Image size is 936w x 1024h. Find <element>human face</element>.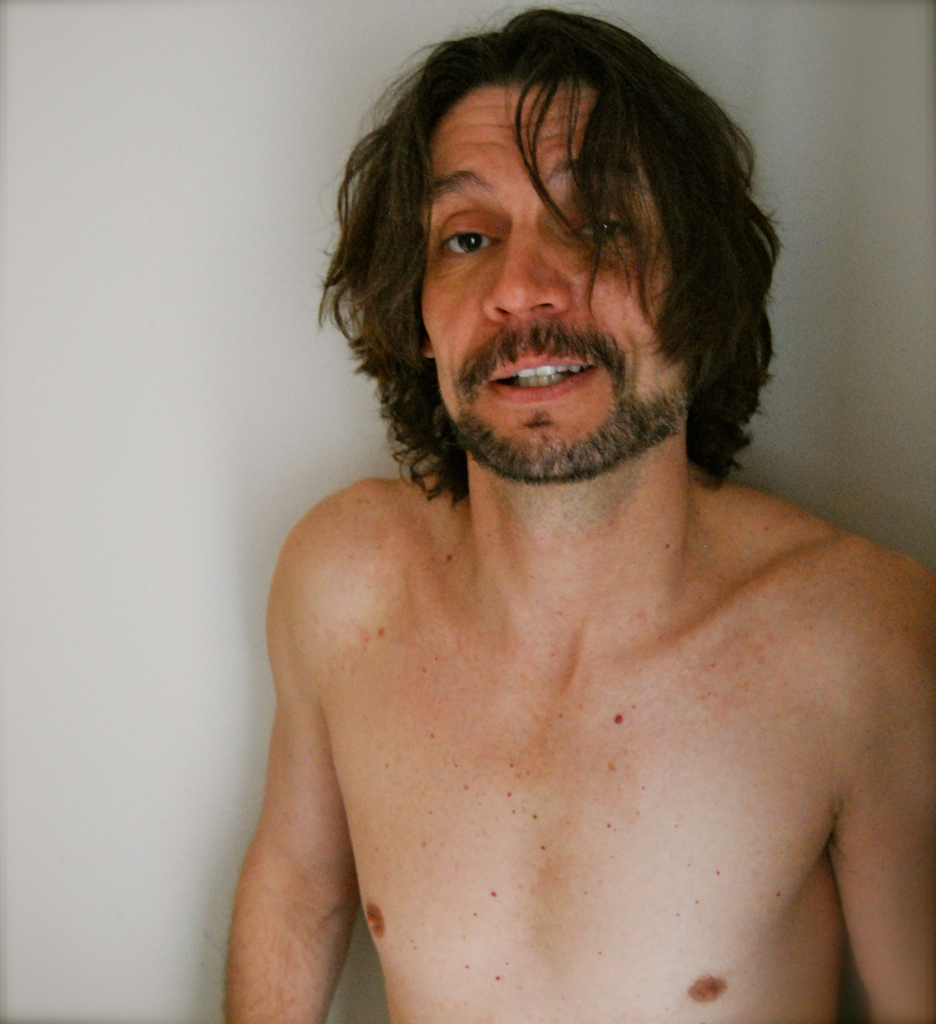
<bbox>418, 77, 693, 478</bbox>.
